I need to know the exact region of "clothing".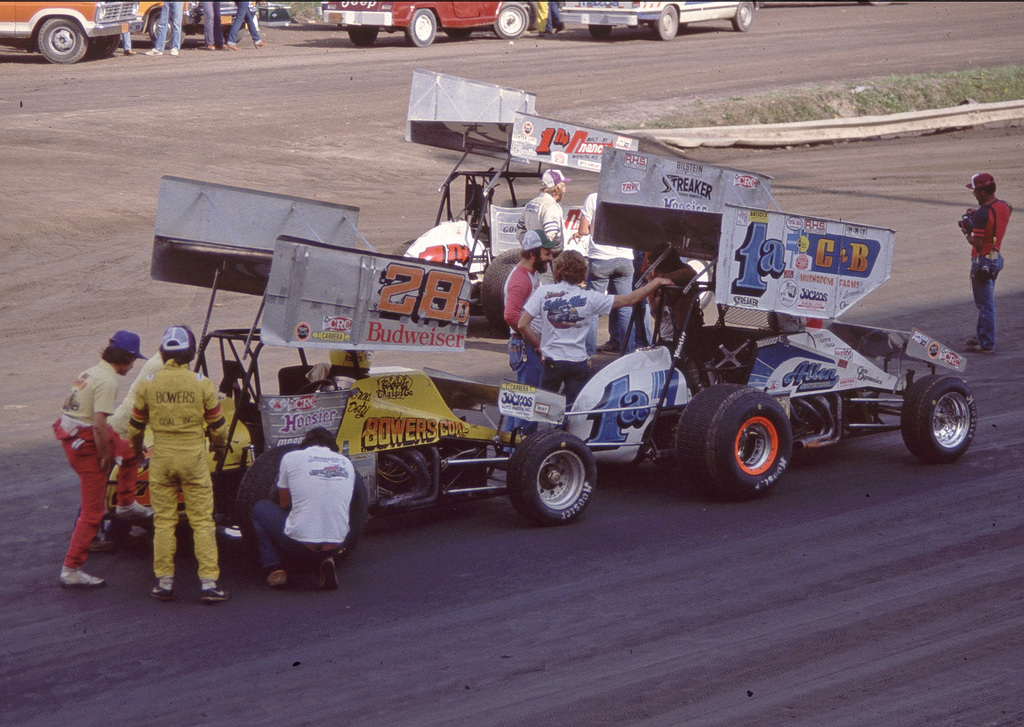
Region: {"left": 550, "top": 286, "right": 607, "bottom": 383}.
